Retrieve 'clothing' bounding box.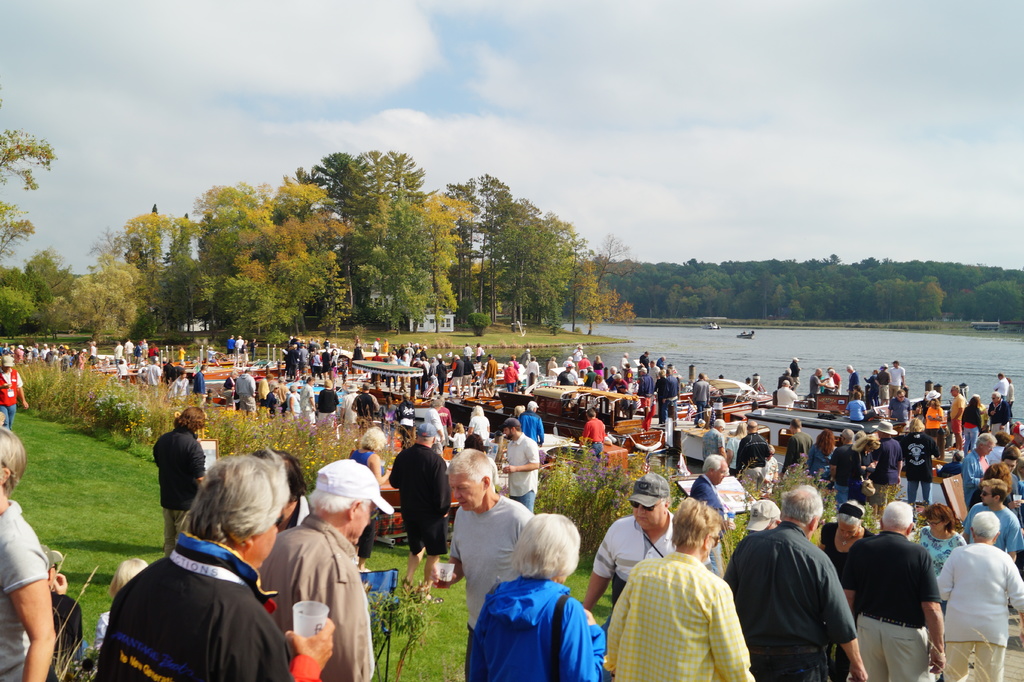
Bounding box: <region>241, 340, 247, 356</region>.
